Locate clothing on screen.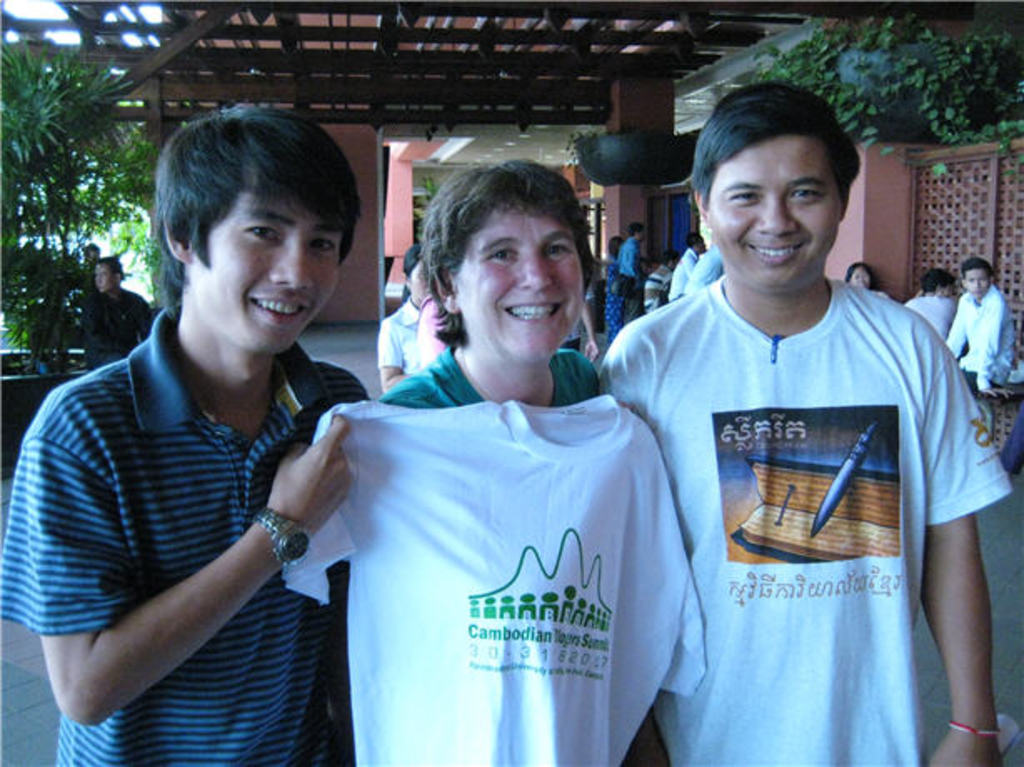
On screen at select_region(602, 247, 619, 348).
